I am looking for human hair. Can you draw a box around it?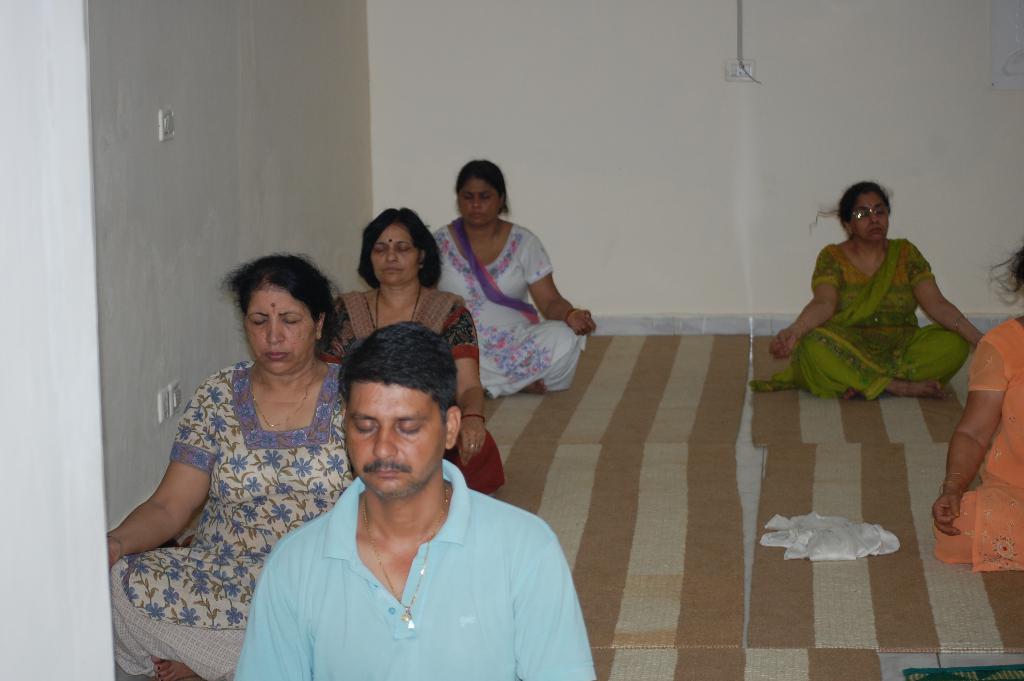
Sure, the bounding box is [453, 160, 511, 216].
